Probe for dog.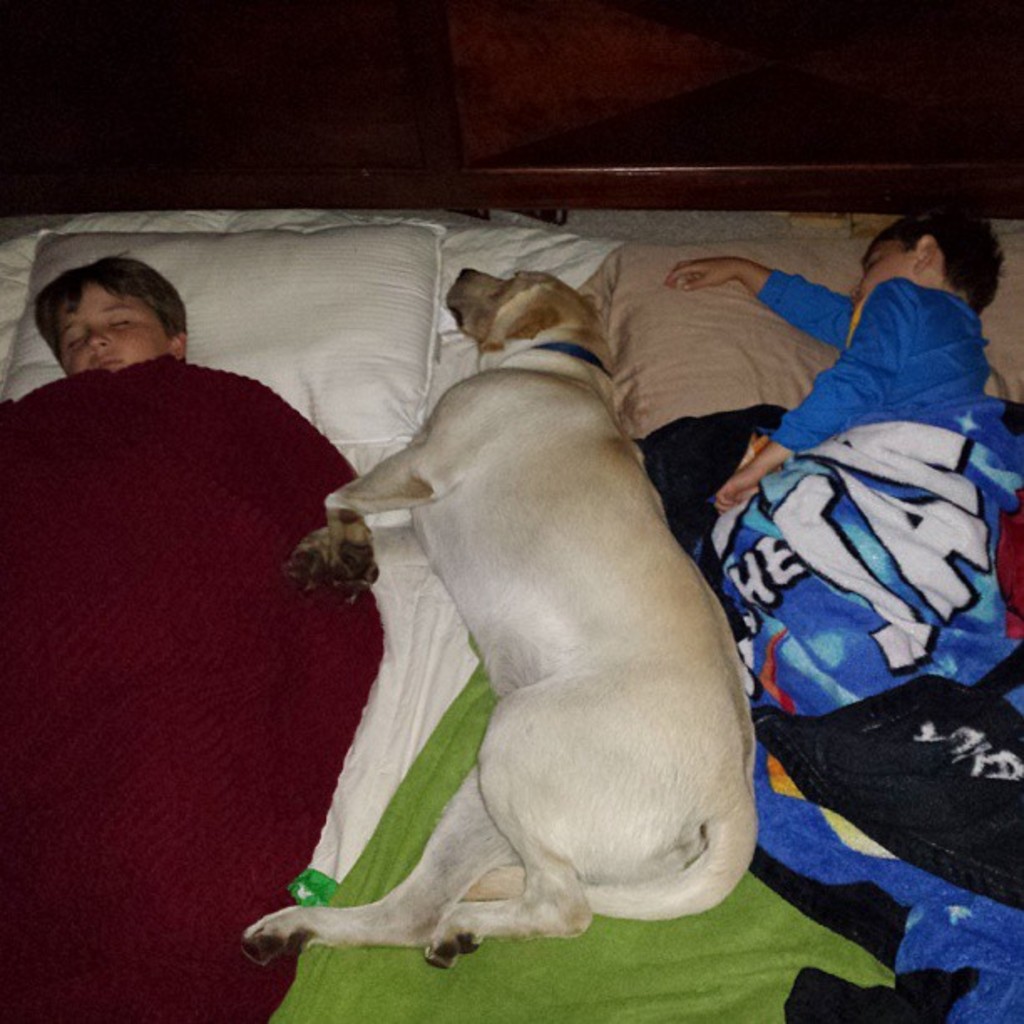
Probe result: (233,263,763,970).
